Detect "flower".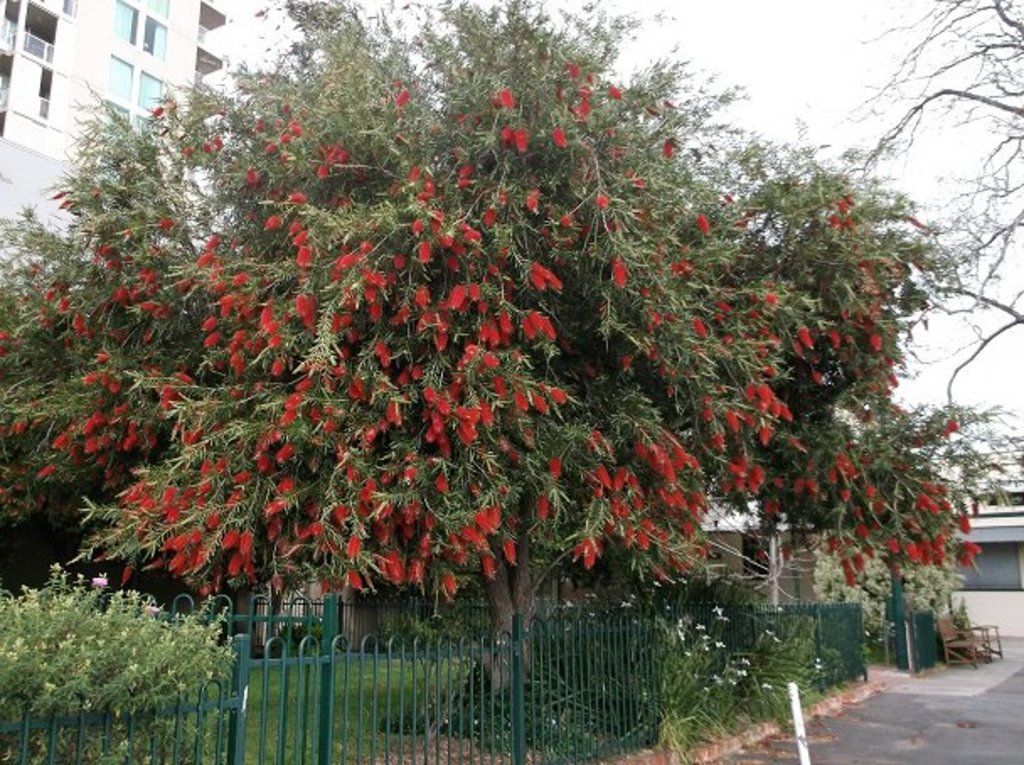
Detected at rect(653, 576, 664, 590).
